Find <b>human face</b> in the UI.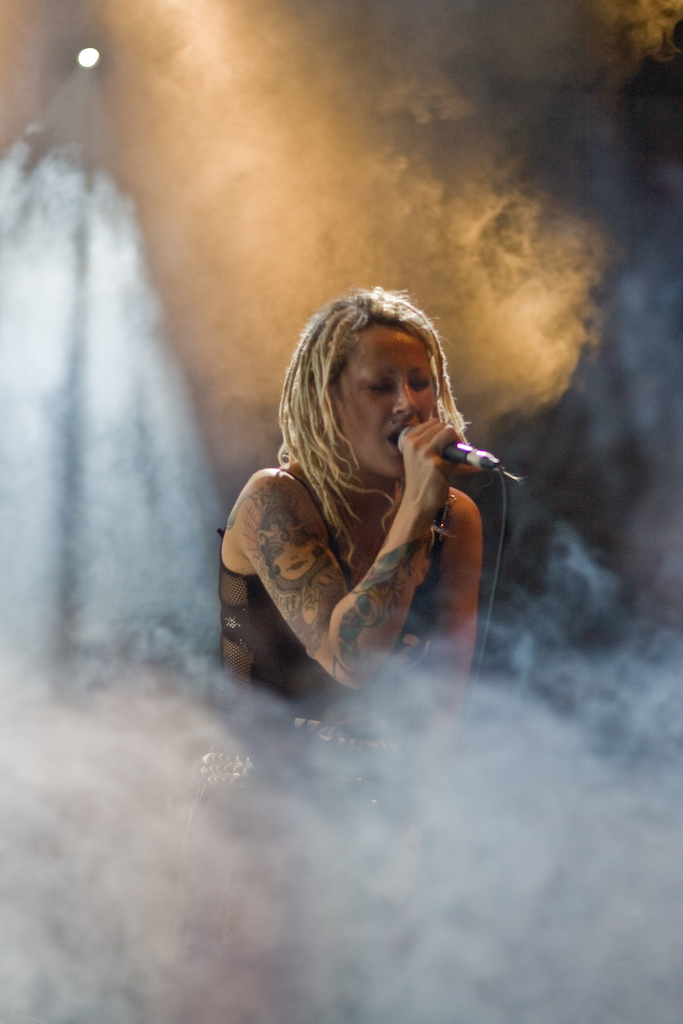
UI element at (left=330, top=325, right=442, bottom=476).
